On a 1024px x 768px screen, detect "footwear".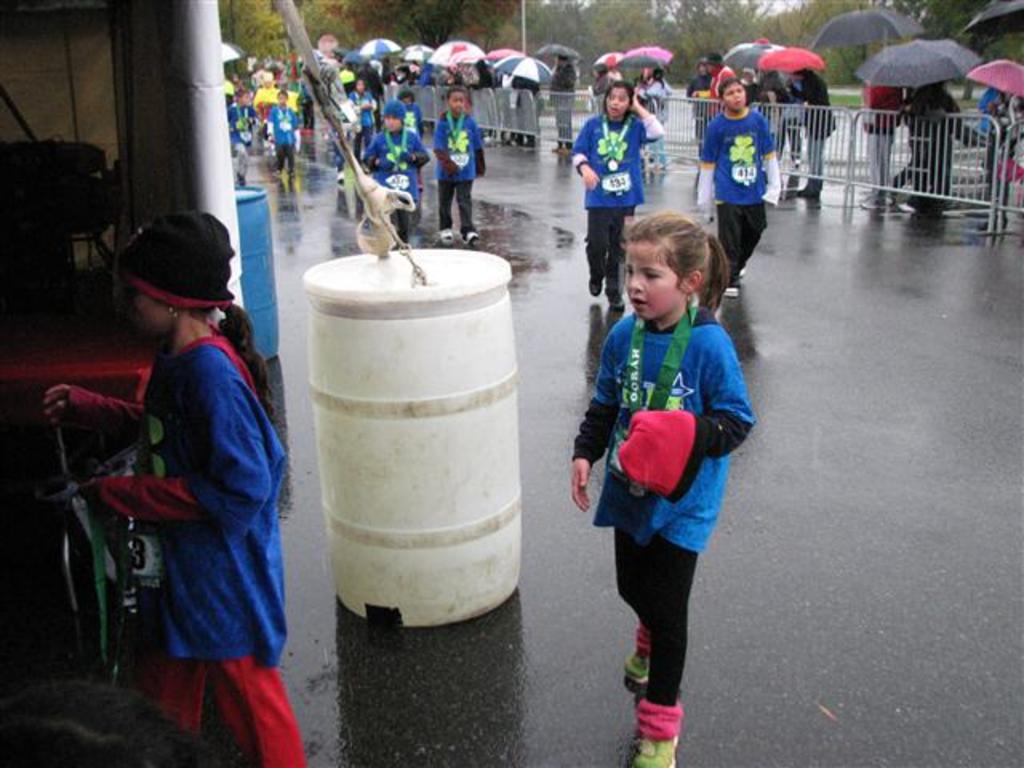
{"x1": 336, "y1": 166, "x2": 346, "y2": 173}.
